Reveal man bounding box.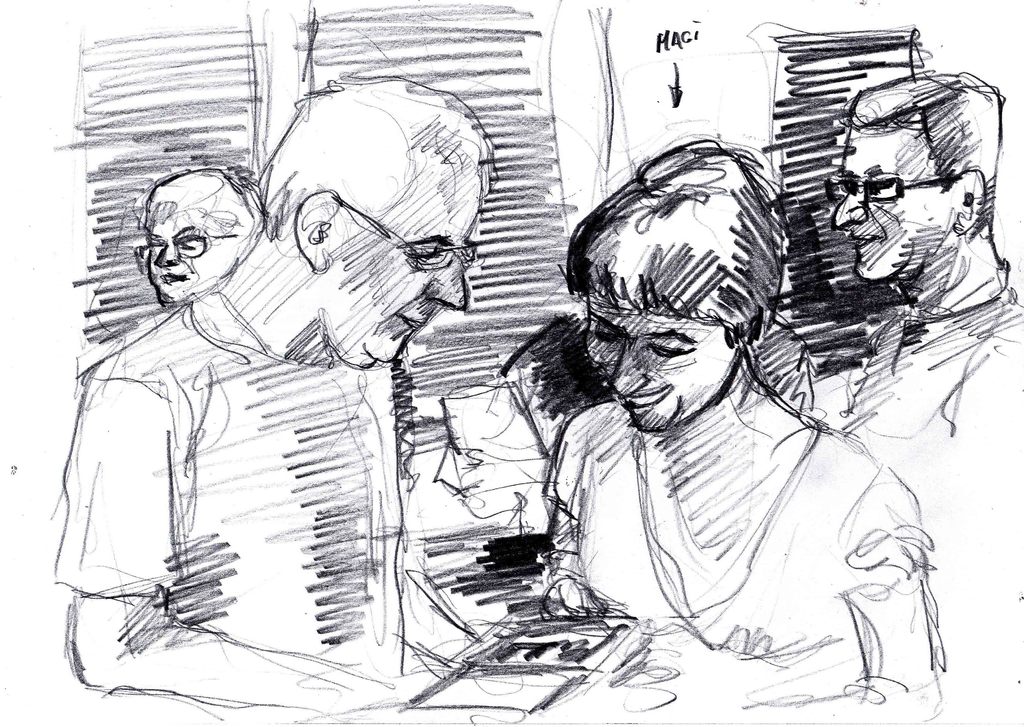
Revealed: select_region(819, 73, 1023, 426).
